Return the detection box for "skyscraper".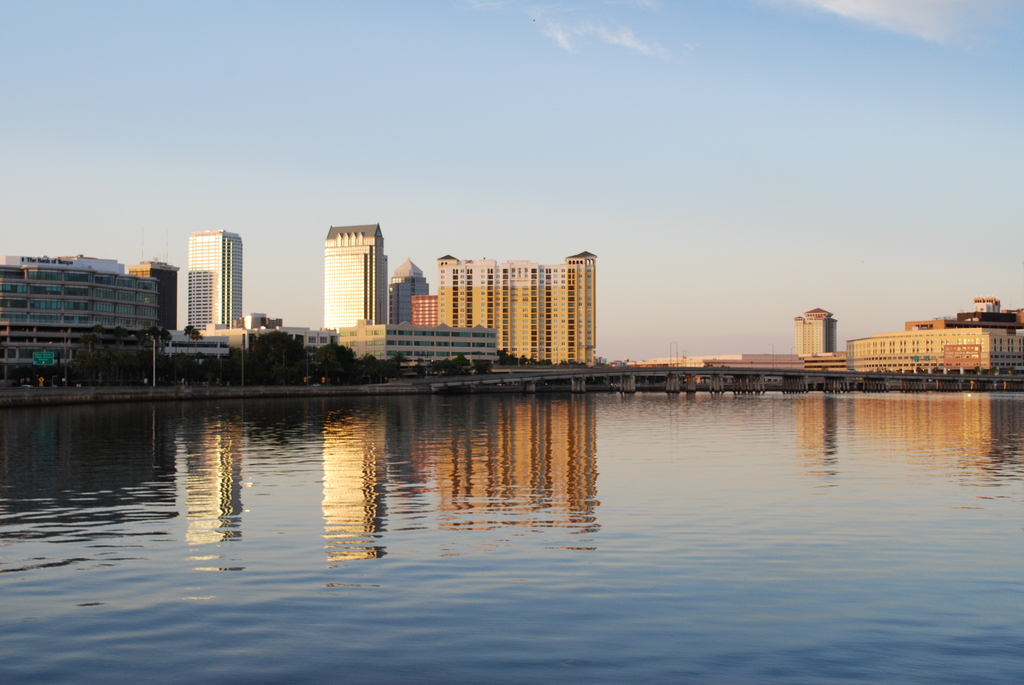
(x1=794, y1=308, x2=834, y2=361).
